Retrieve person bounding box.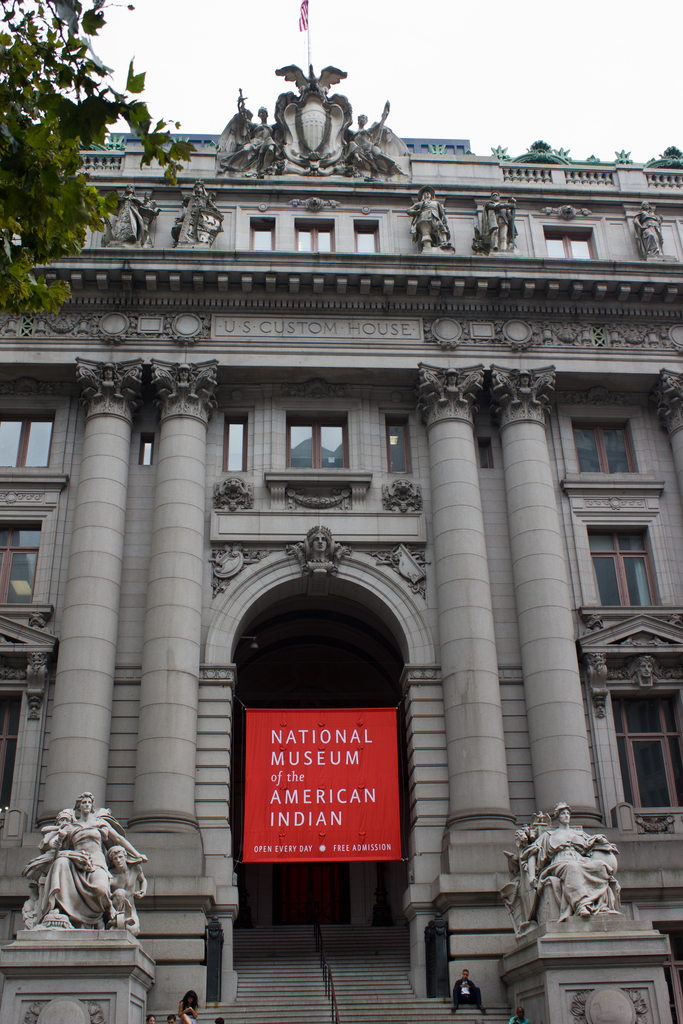
Bounding box: bbox=[450, 965, 486, 1016].
